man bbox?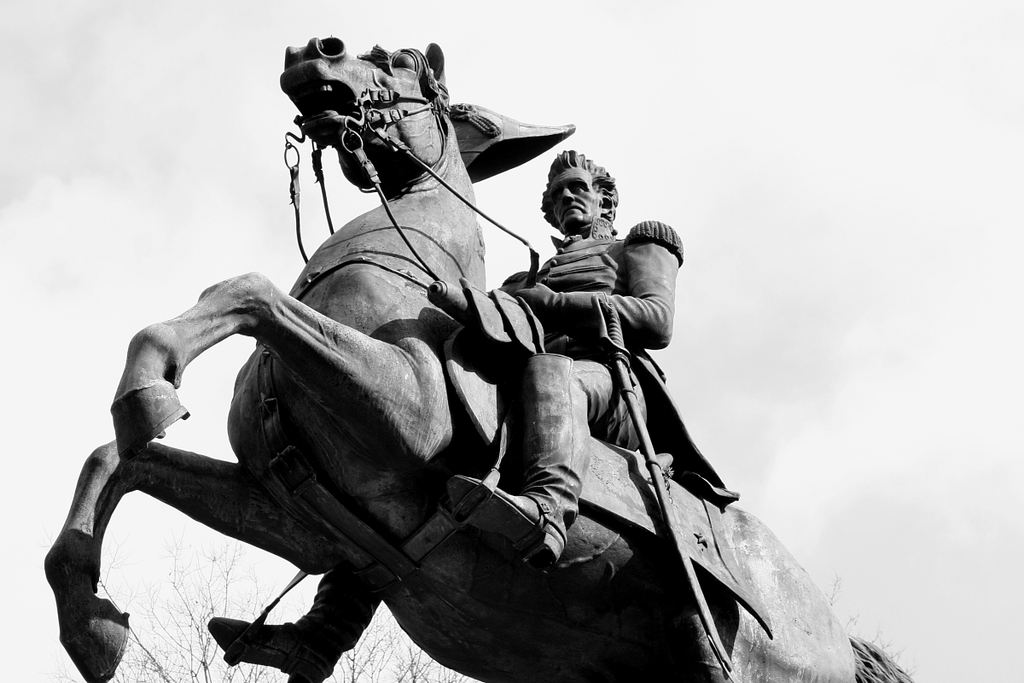
206:146:733:682
